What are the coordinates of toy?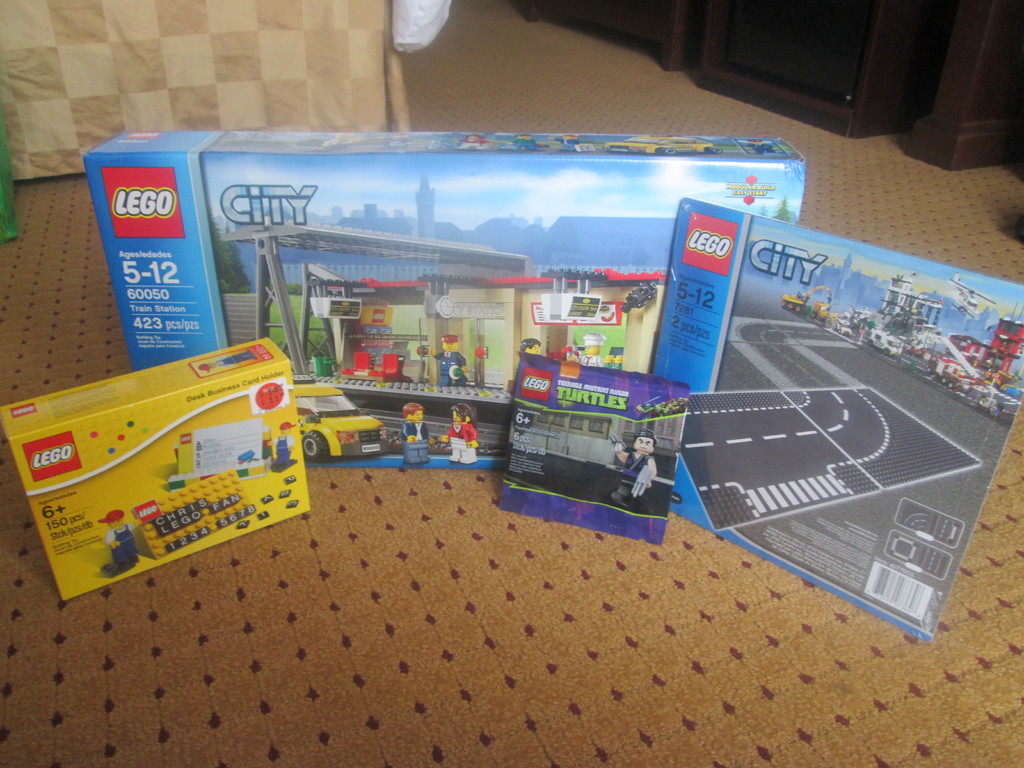
518,342,545,363.
